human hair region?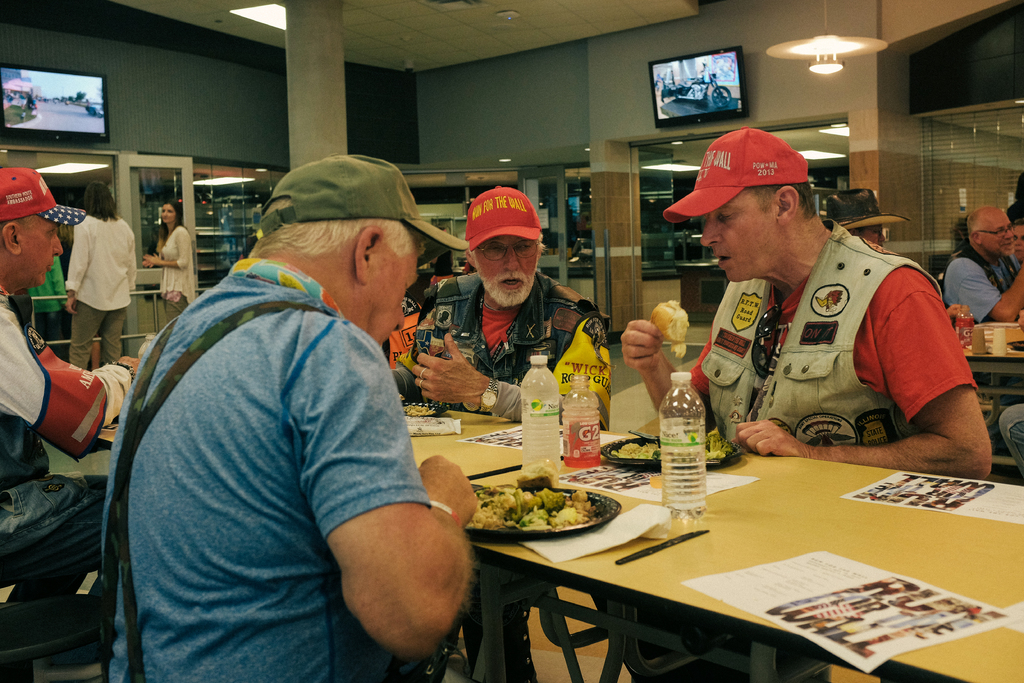
l=251, t=198, r=426, b=258
